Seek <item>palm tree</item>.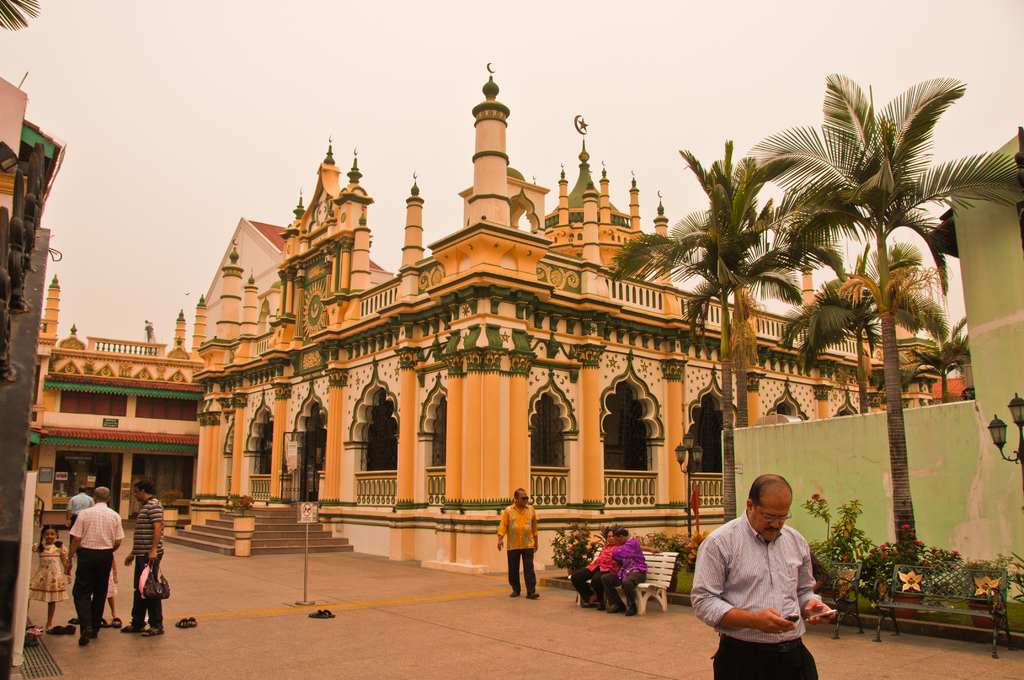
<box>627,156,788,519</box>.
